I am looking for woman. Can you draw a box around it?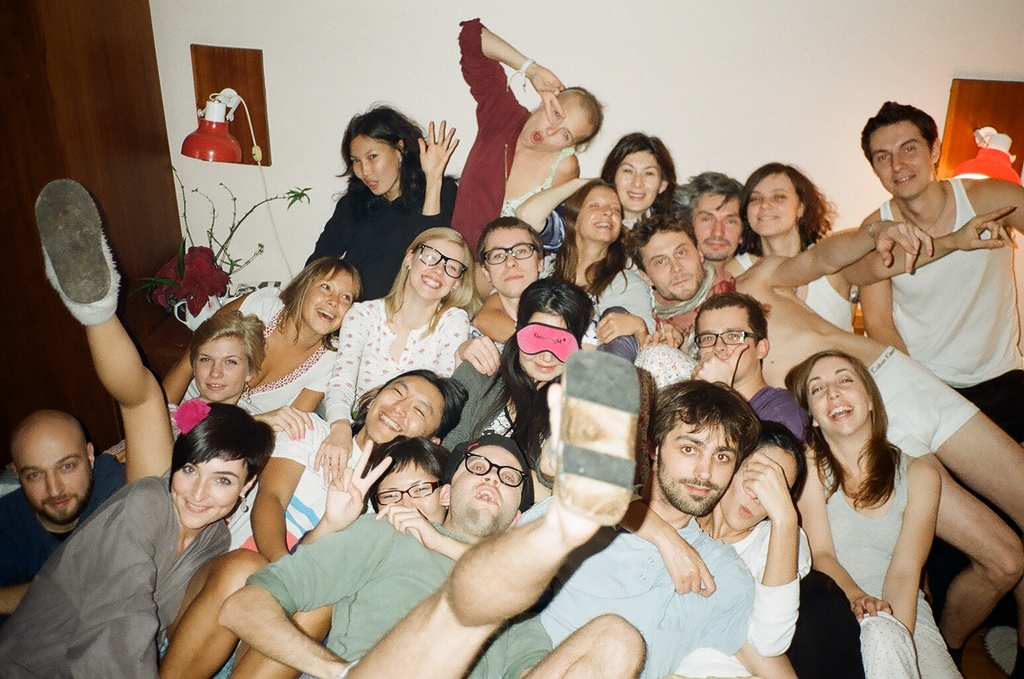
Sure, the bounding box is left=777, top=332, right=970, bottom=674.
